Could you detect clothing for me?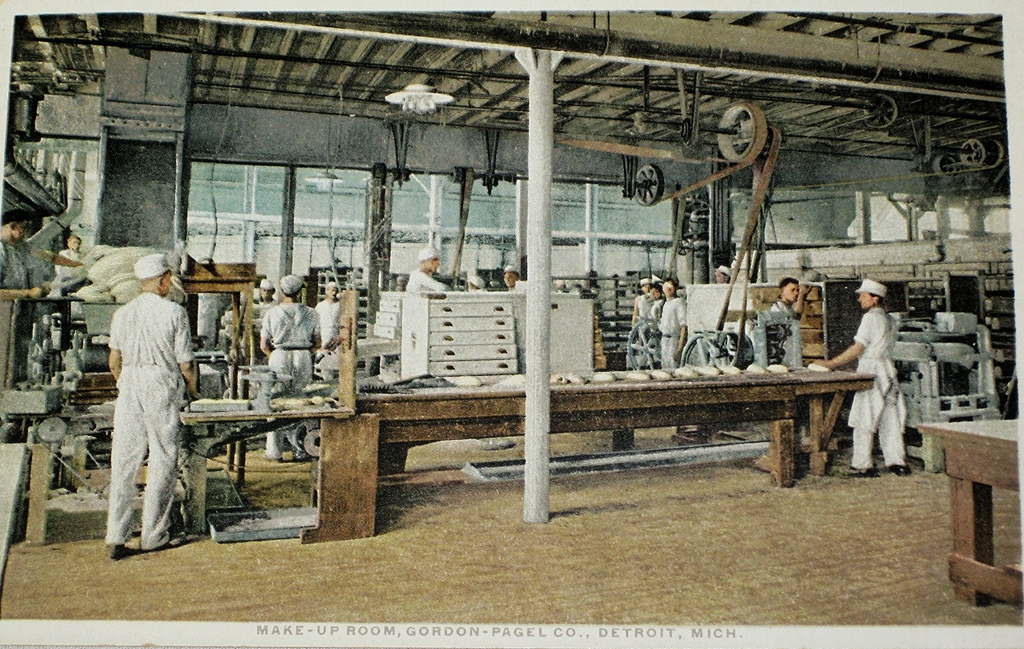
Detection result: select_region(312, 296, 344, 377).
